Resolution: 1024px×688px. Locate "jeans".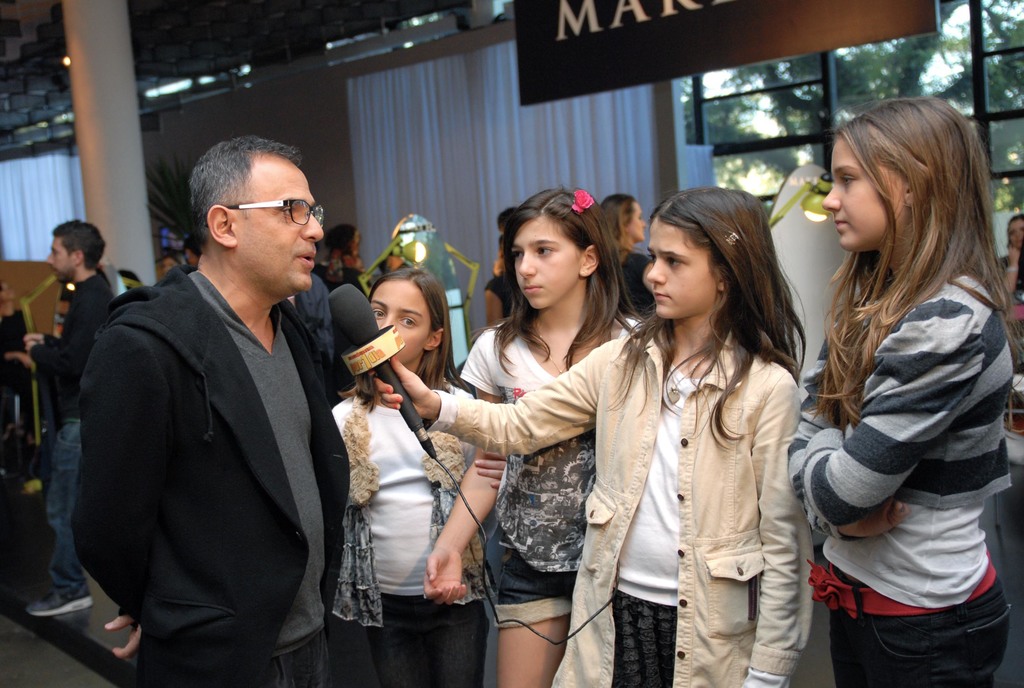
835/583/1011/687.
